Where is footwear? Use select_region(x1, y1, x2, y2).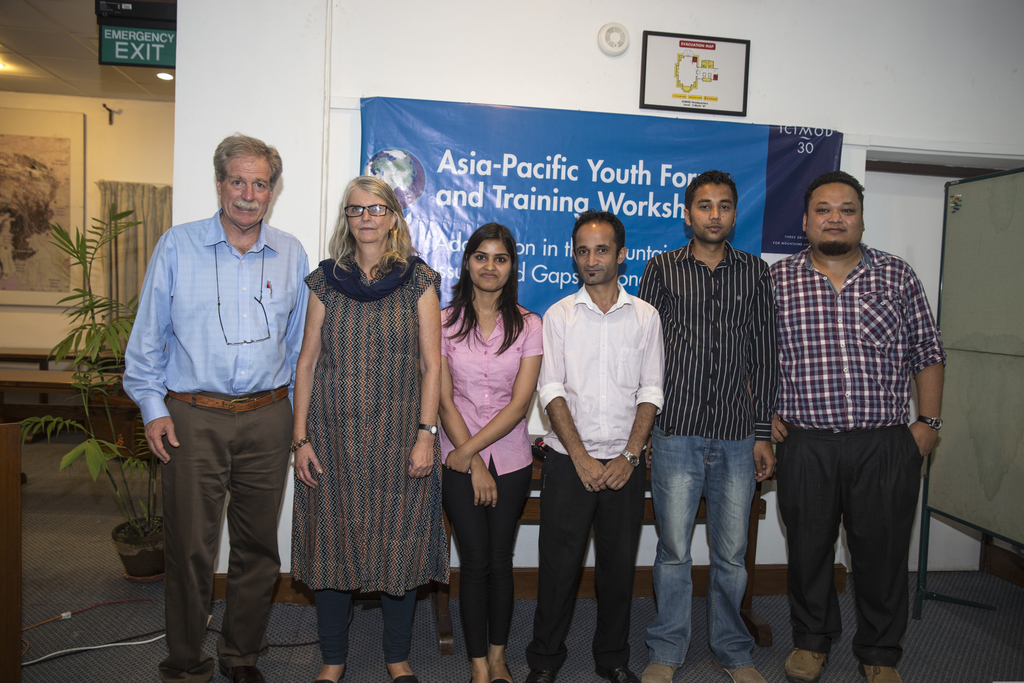
select_region(493, 677, 513, 682).
